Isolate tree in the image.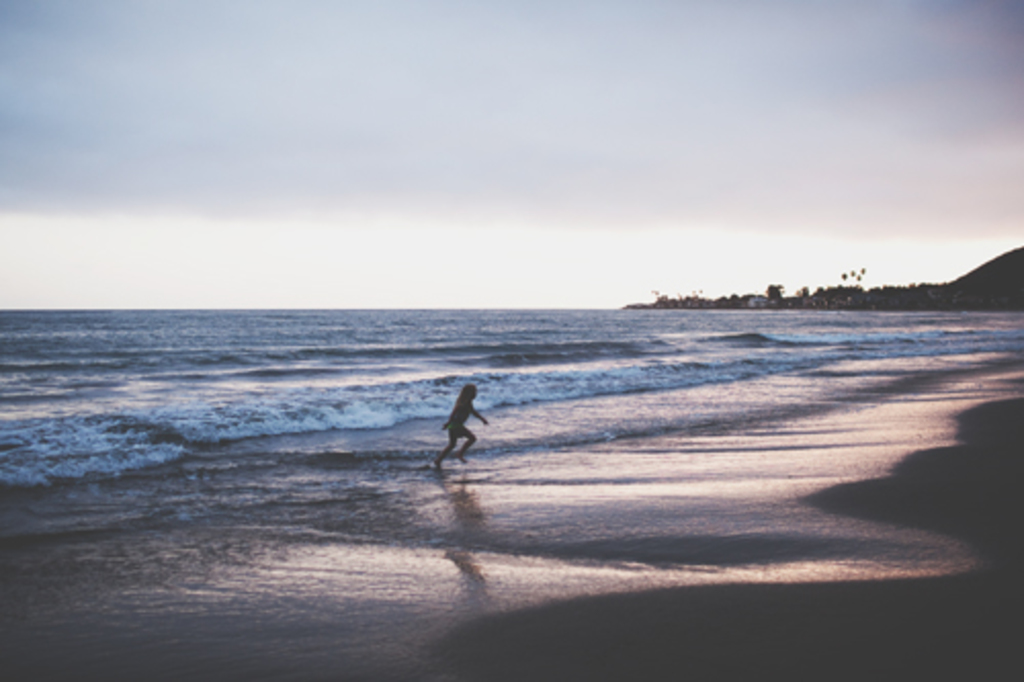
Isolated region: Rect(768, 279, 784, 301).
